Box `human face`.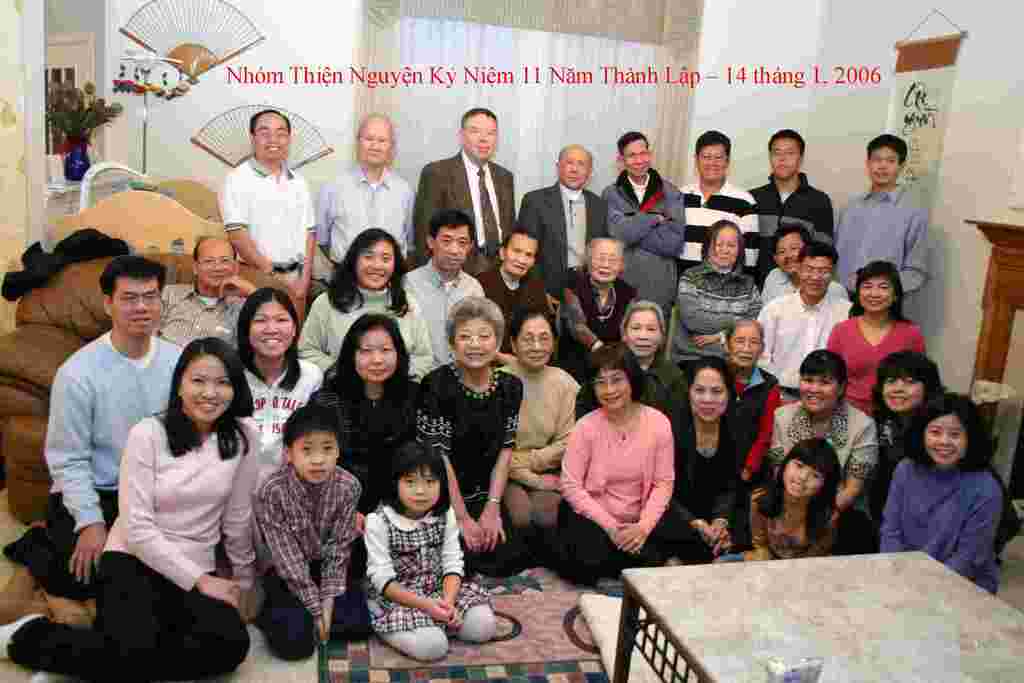
198/242/232/287.
